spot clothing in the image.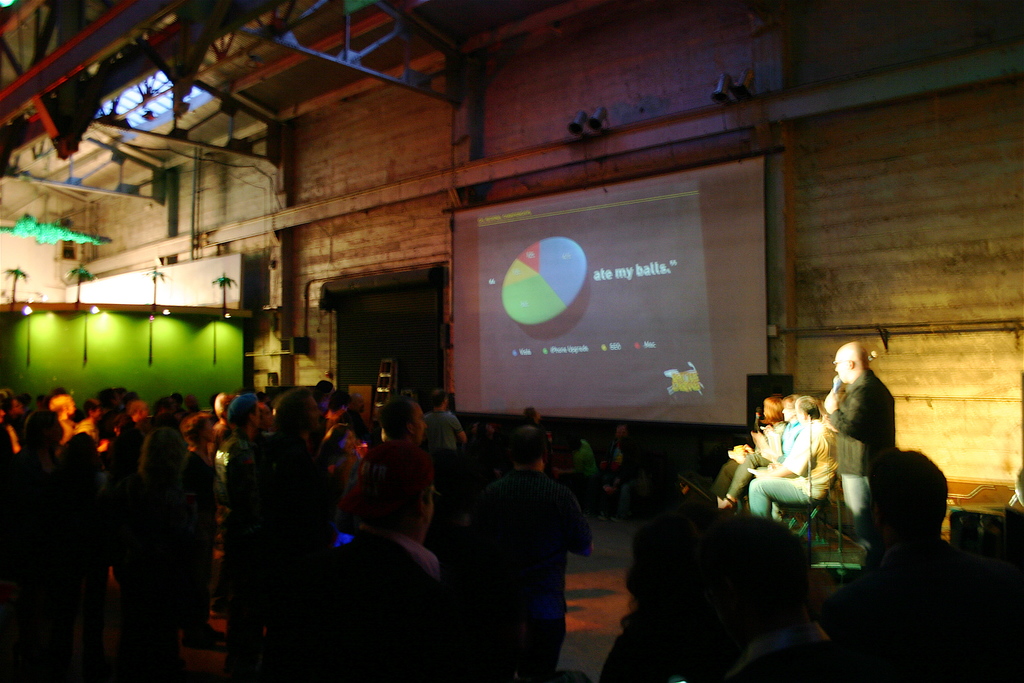
clothing found at 757, 408, 851, 534.
